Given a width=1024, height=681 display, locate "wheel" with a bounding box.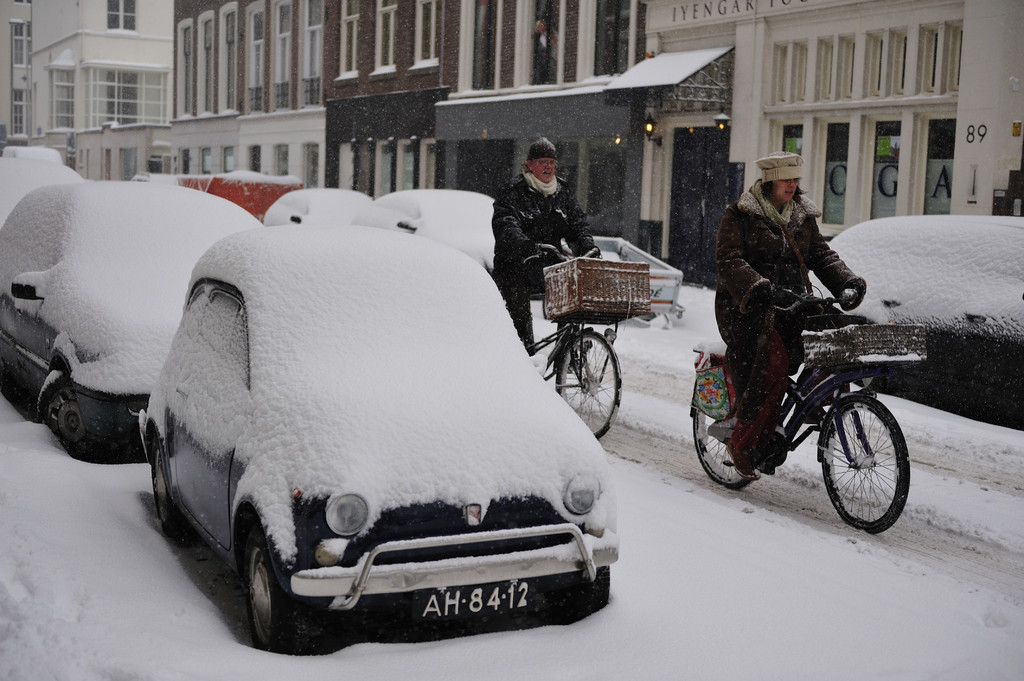
Located: box=[242, 525, 291, 653].
